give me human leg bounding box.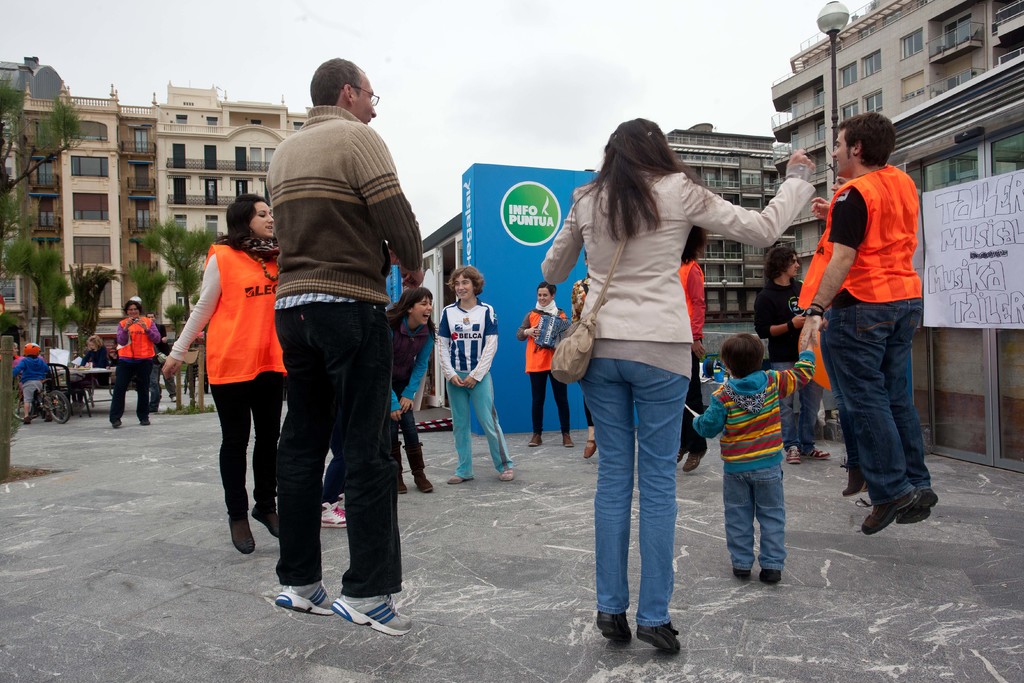
{"left": 212, "top": 383, "right": 248, "bottom": 552}.
